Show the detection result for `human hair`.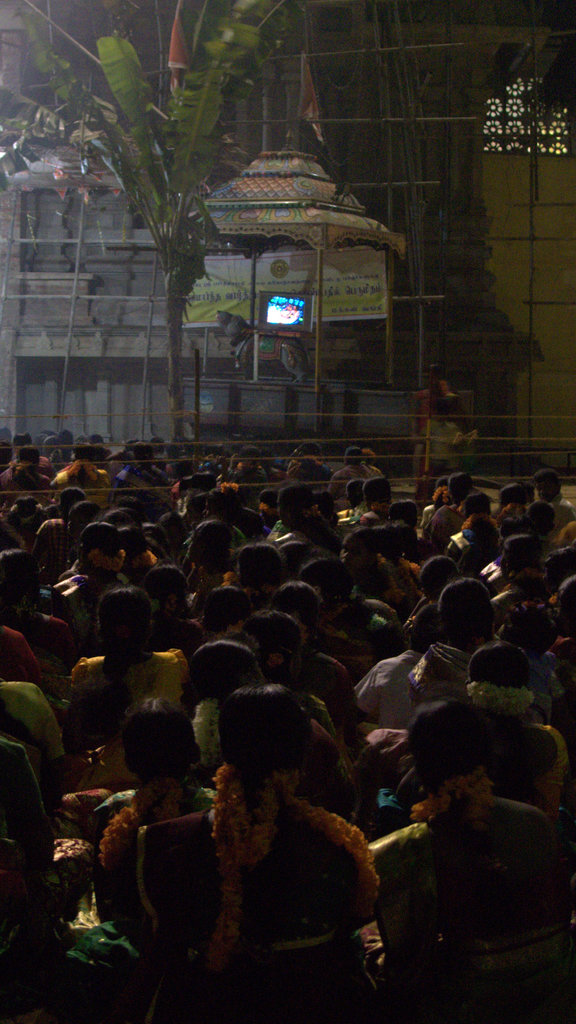
Rect(415, 772, 496, 845).
